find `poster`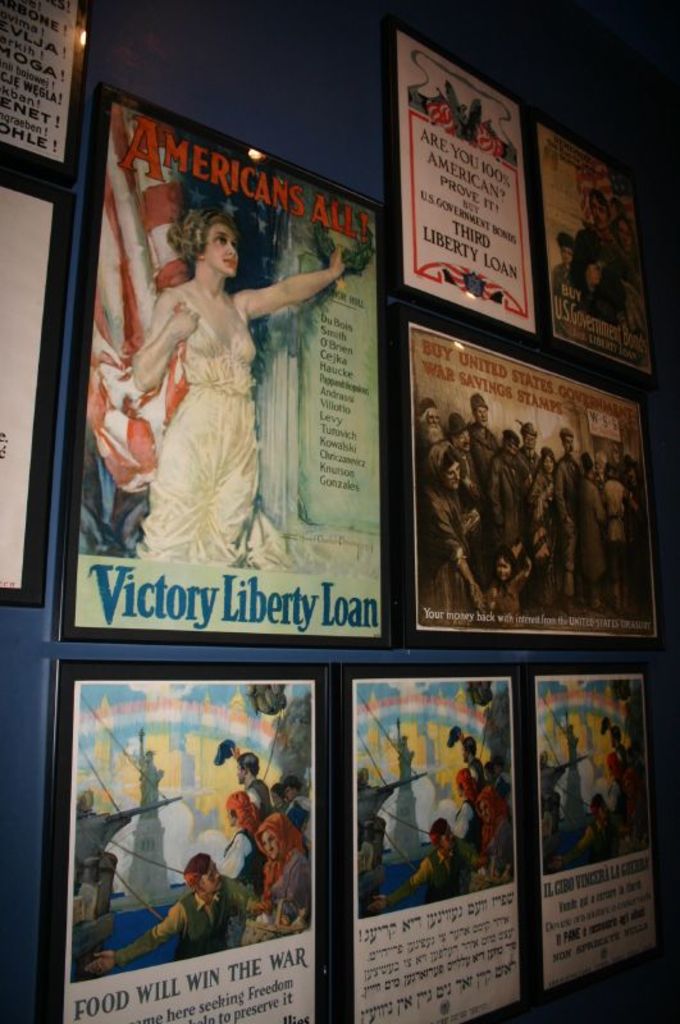
locate(535, 669, 656, 988)
